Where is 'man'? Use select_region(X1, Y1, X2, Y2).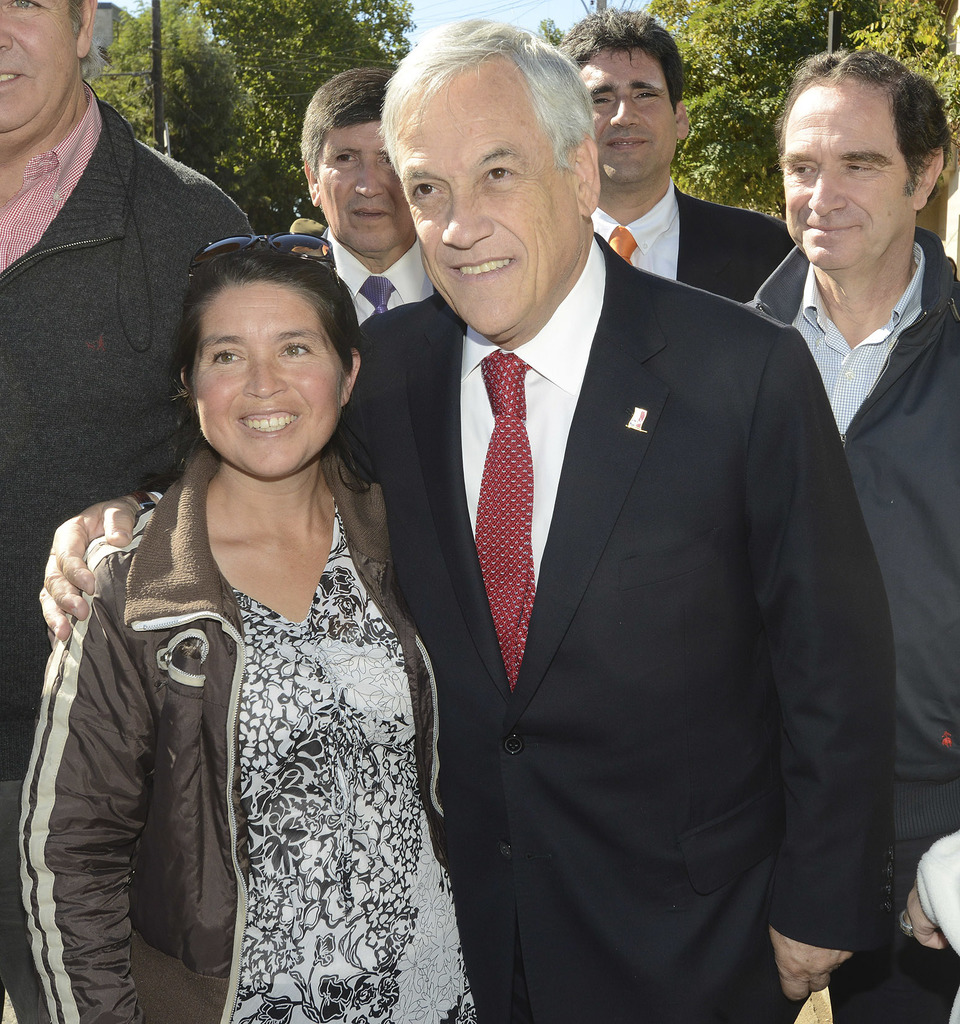
select_region(709, 40, 957, 929).
